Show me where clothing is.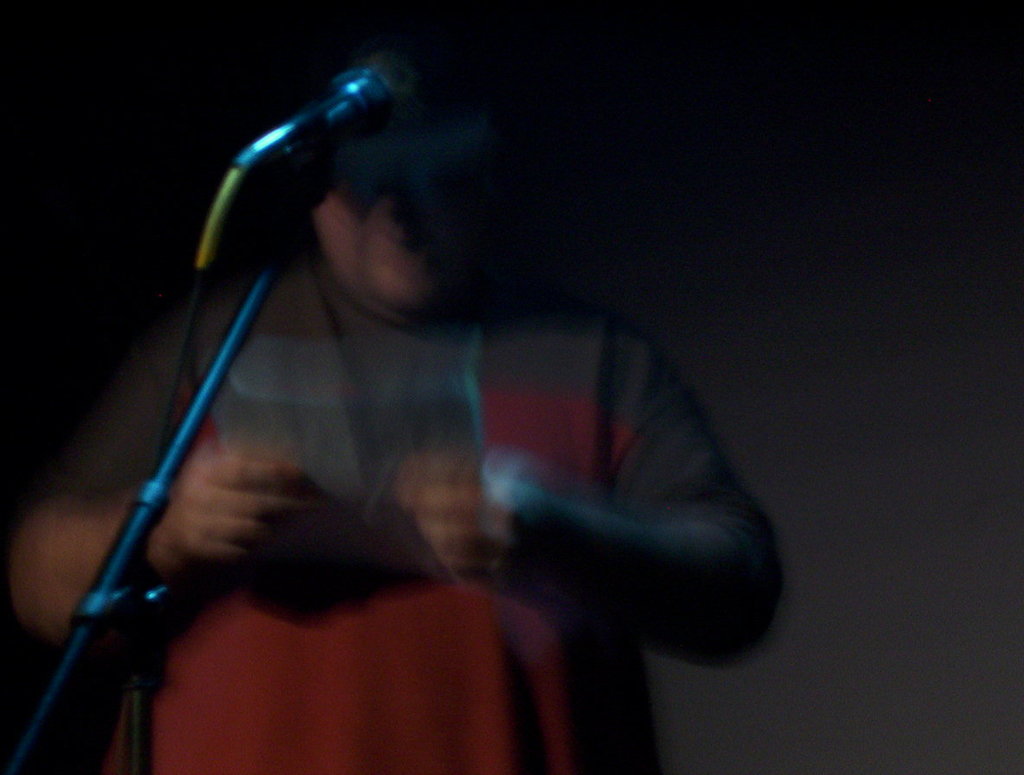
clothing is at [x1=75, y1=270, x2=751, y2=772].
